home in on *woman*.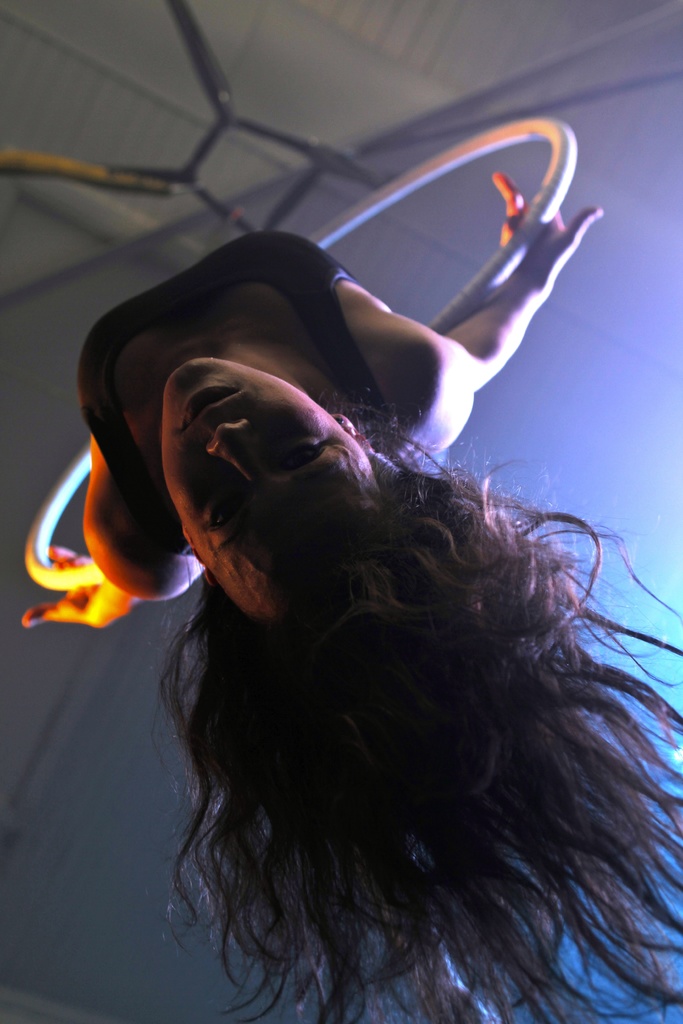
Homed in at locate(48, 127, 657, 980).
